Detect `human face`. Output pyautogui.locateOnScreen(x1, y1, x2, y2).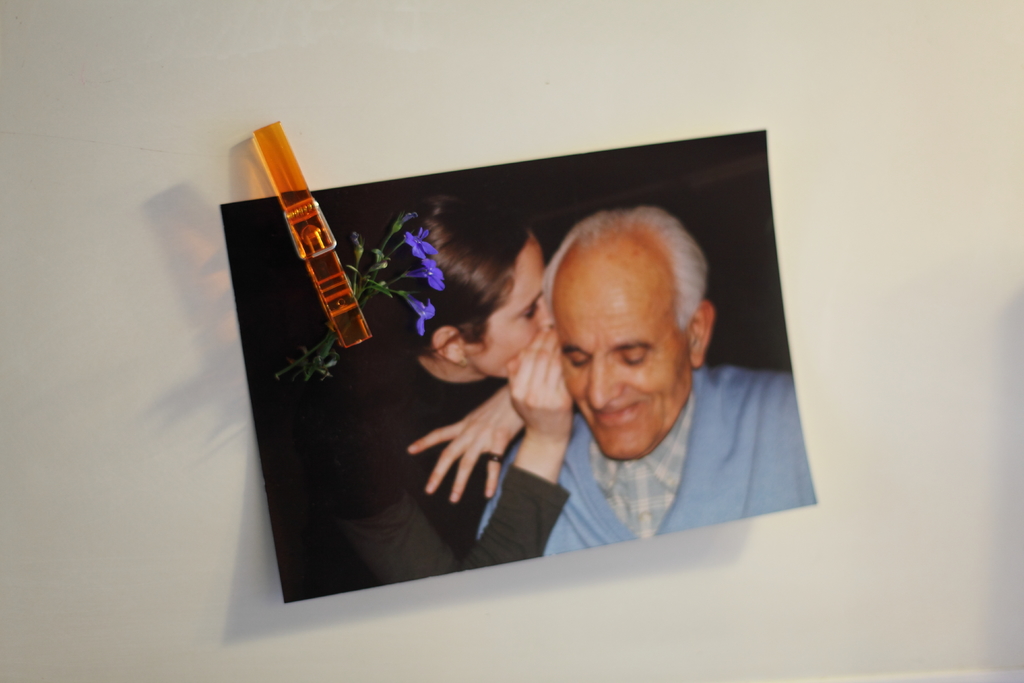
pyautogui.locateOnScreen(465, 239, 553, 378).
